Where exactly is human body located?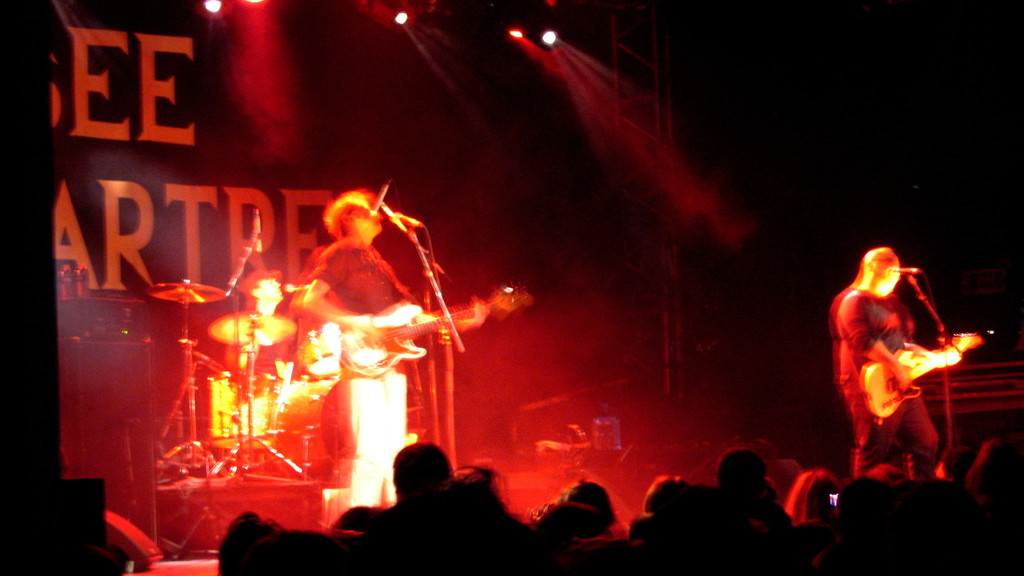
Its bounding box is x1=839 y1=221 x2=992 y2=499.
